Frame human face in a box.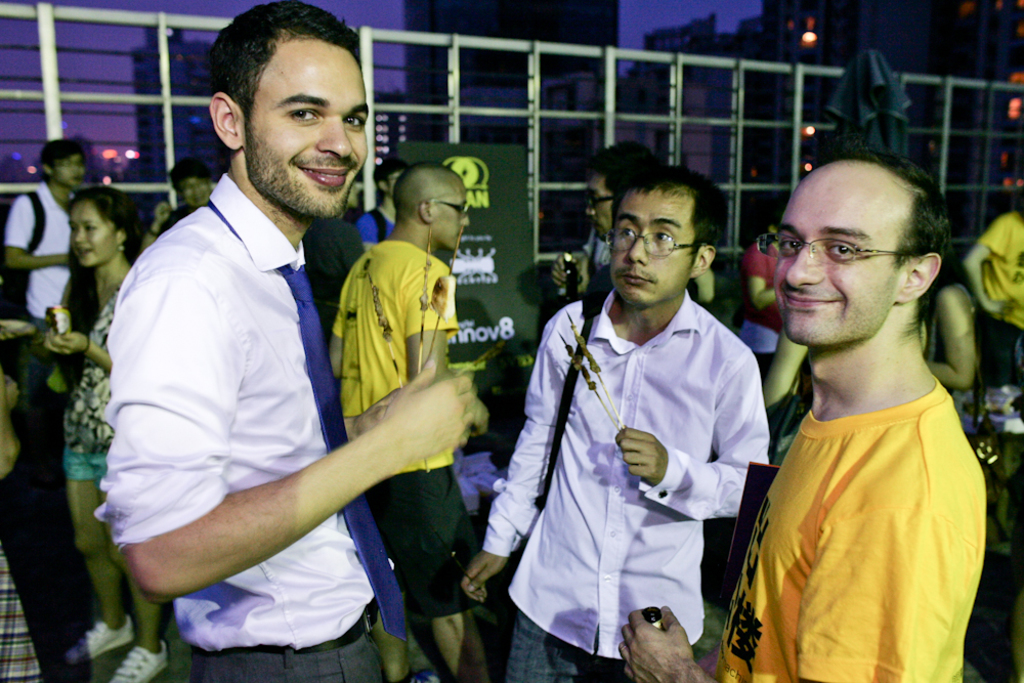
70 213 116 265.
